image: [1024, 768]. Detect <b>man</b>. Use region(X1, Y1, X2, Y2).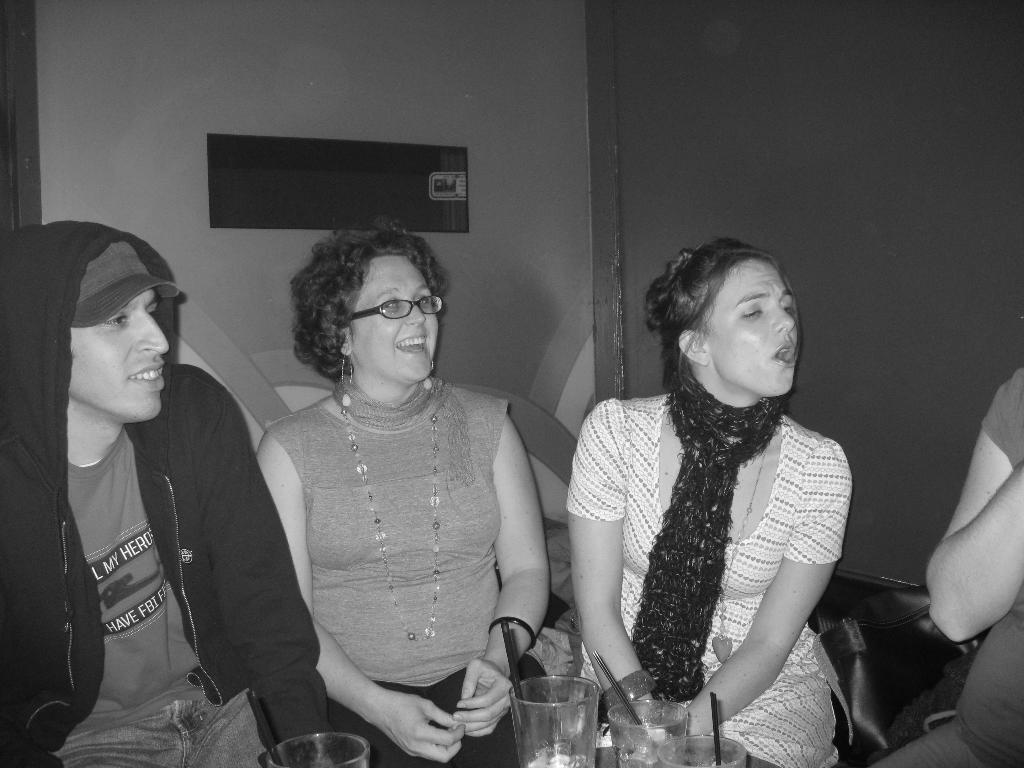
region(870, 373, 1023, 767).
